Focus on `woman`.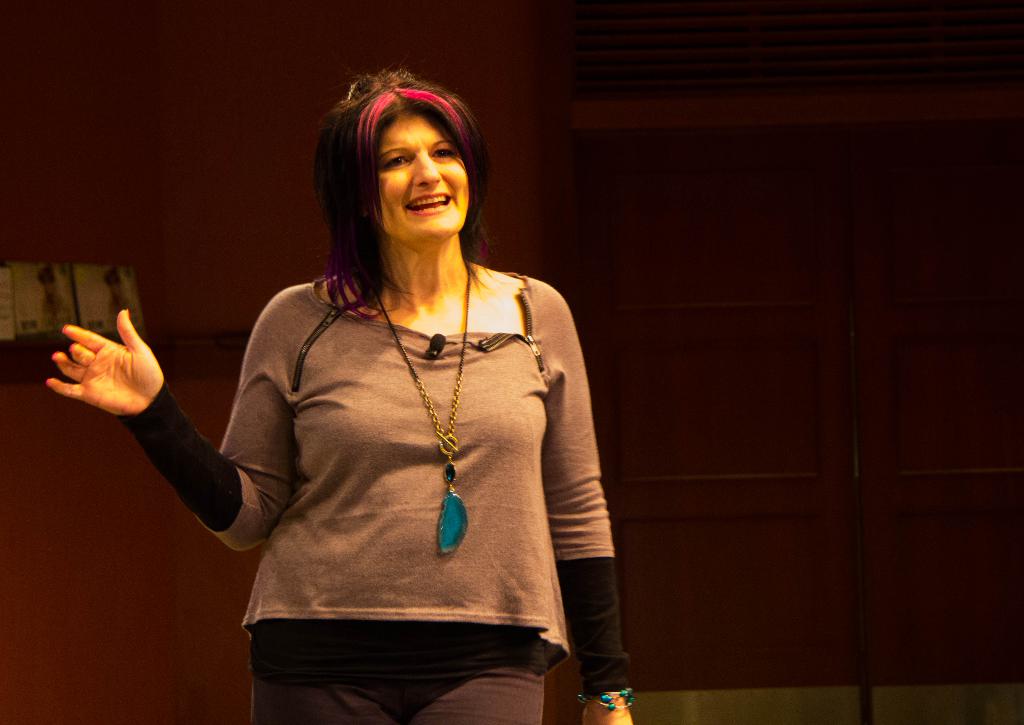
Focused at 153, 72, 636, 696.
